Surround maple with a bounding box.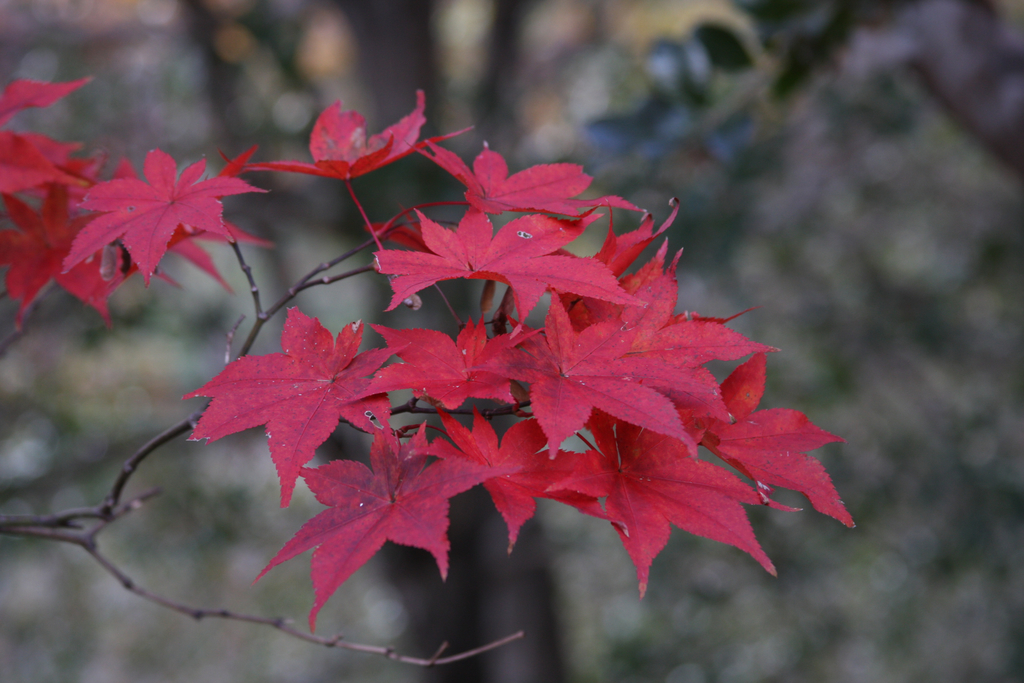
[x1=52, y1=64, x2=881, y2=646].
